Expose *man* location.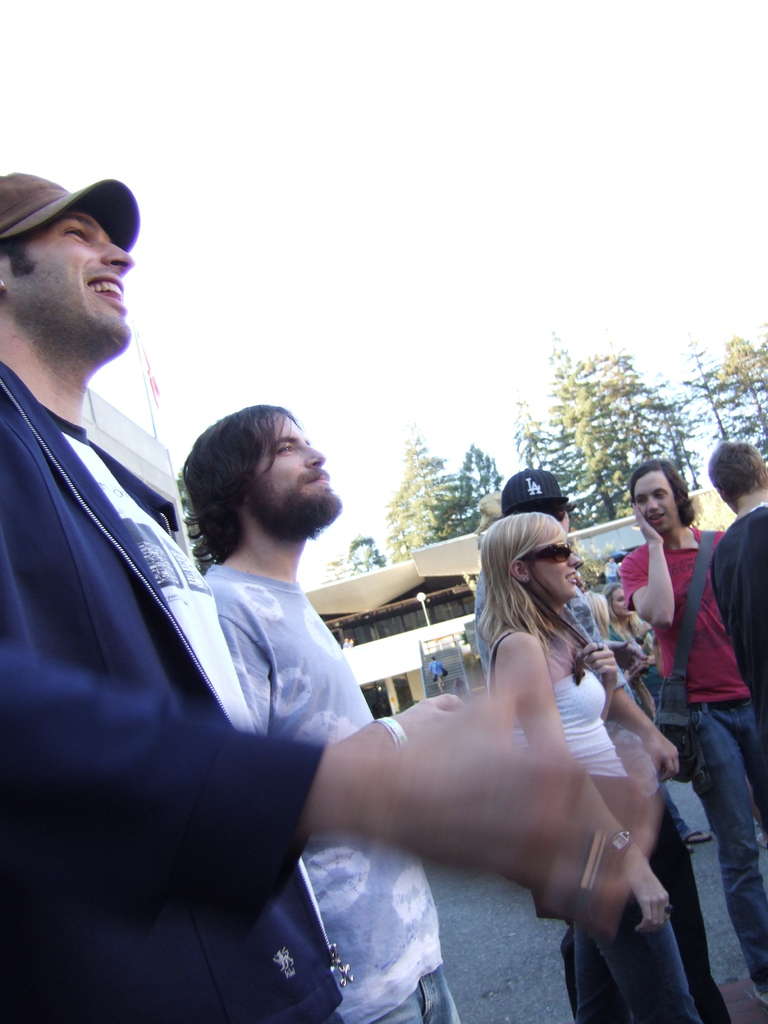
Exposed at detection(178, 399, 461, 1023).
